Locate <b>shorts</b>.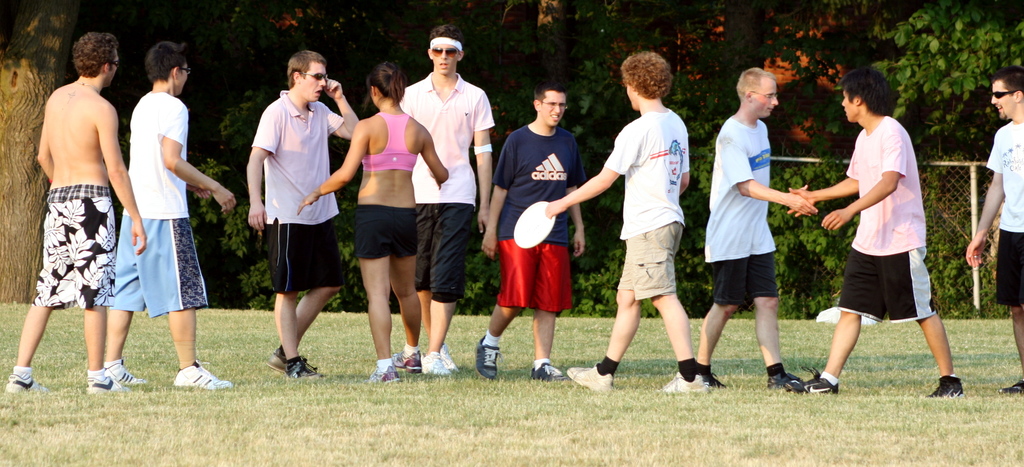
Bounding box: Rect(614, 217, 684, 301).
